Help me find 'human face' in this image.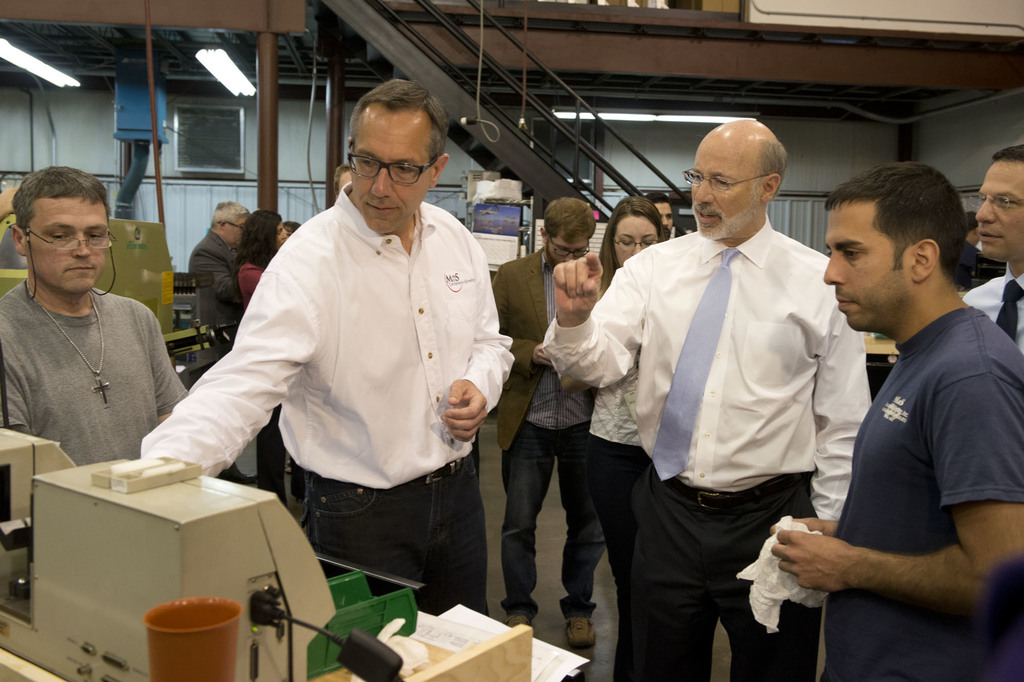
Found it: <region>691, 148, 755, 241</region>.
